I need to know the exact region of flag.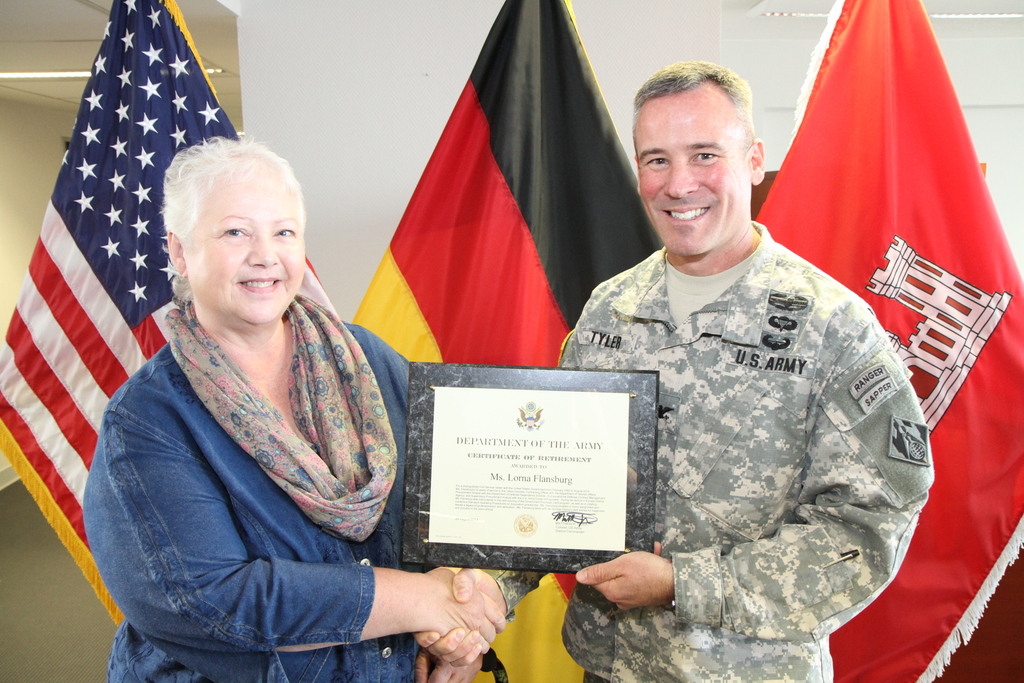
Region: x1=747, y1=0, x2=1023, y2=682.
